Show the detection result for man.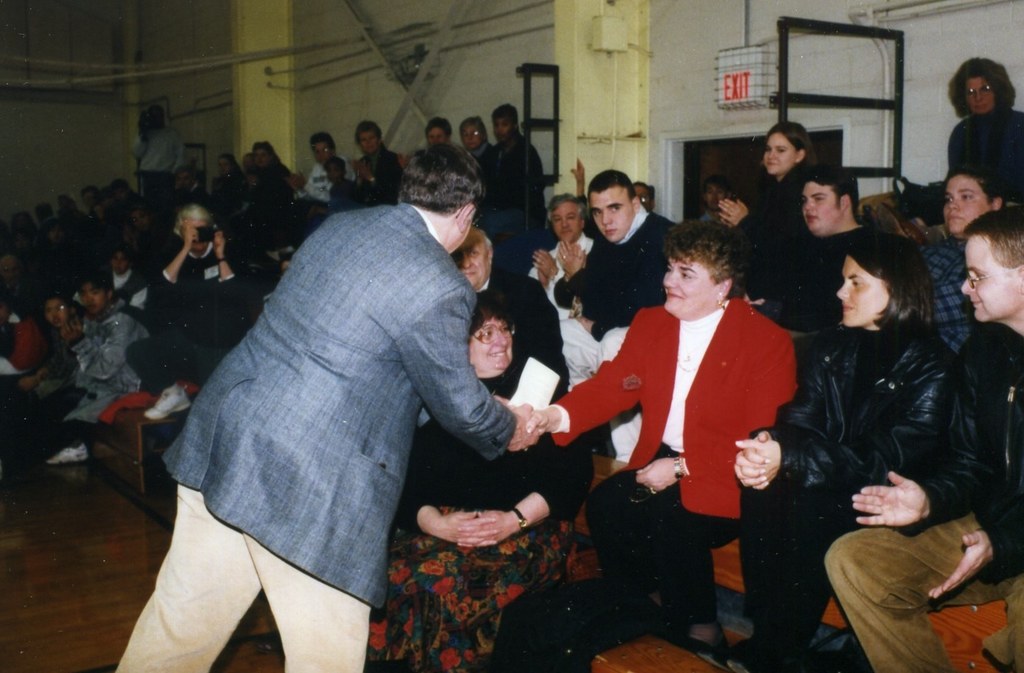
x1=760 y1=168 x2=872 y2=347.
